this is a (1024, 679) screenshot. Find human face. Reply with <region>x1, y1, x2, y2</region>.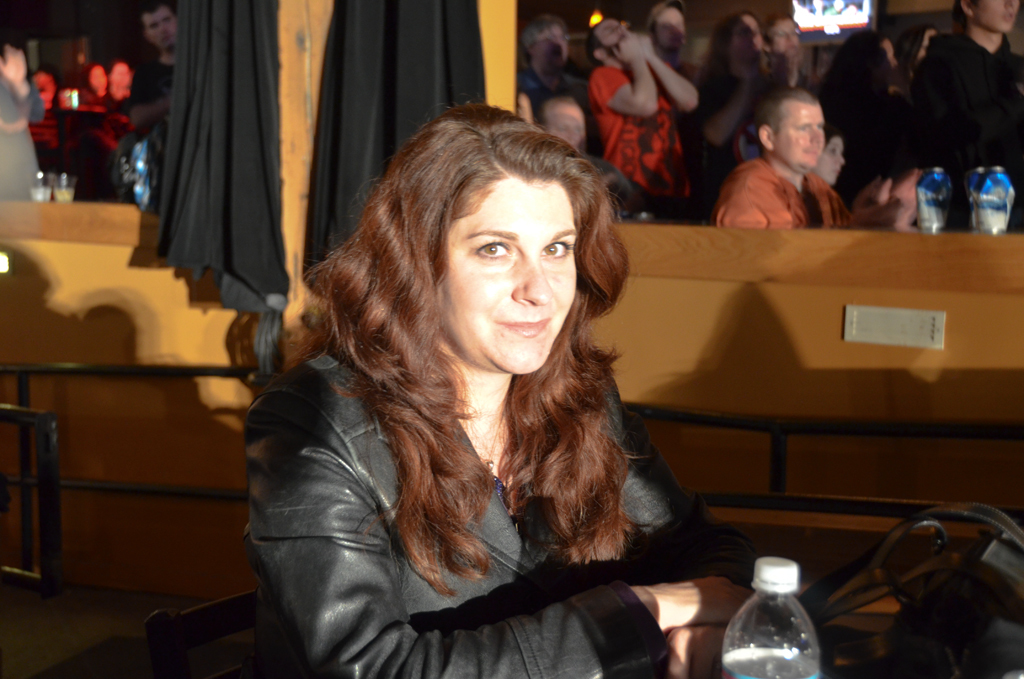
<region>975, 0, 1022, 34</region>.
